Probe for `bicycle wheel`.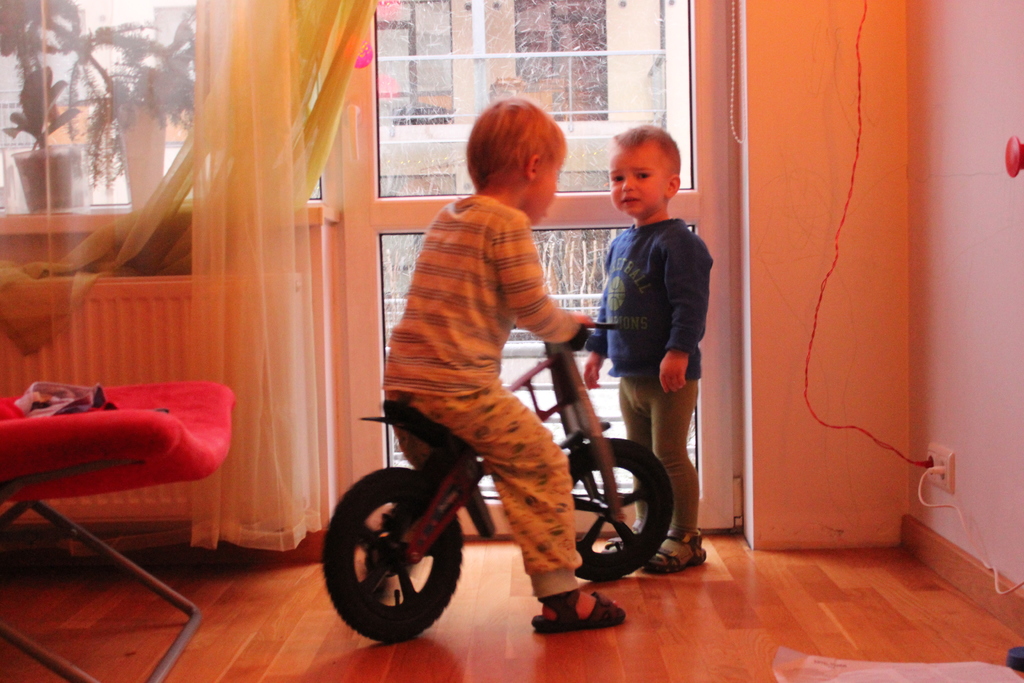
Probe result: (x1=573, y1=433, x2=676, y2=584).
